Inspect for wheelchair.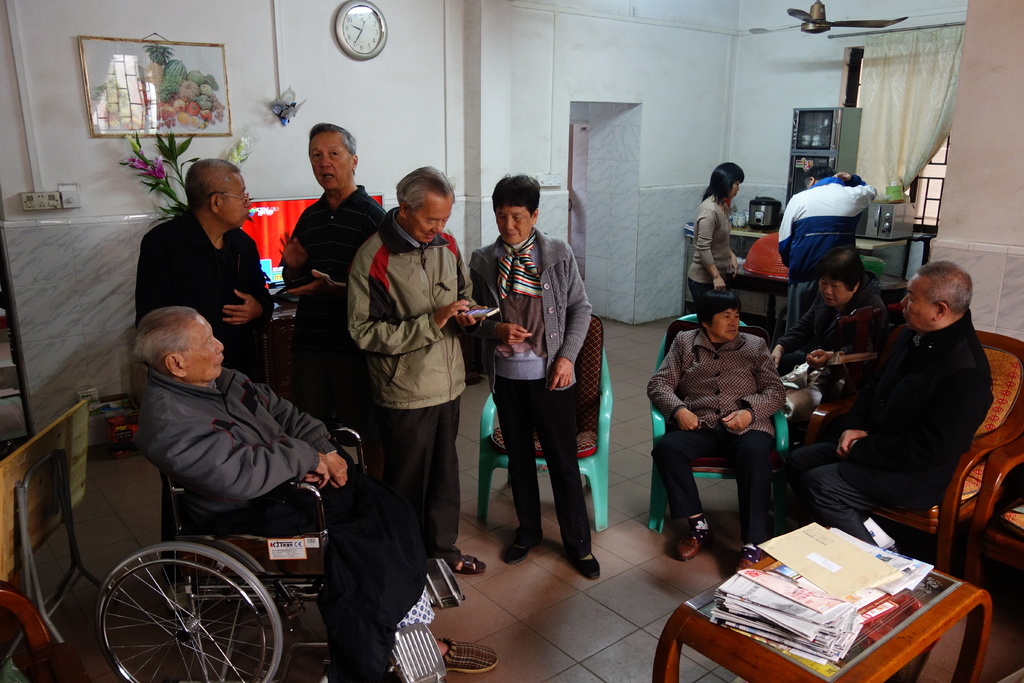
Inspection: crop(92, 420, 465, 682).
